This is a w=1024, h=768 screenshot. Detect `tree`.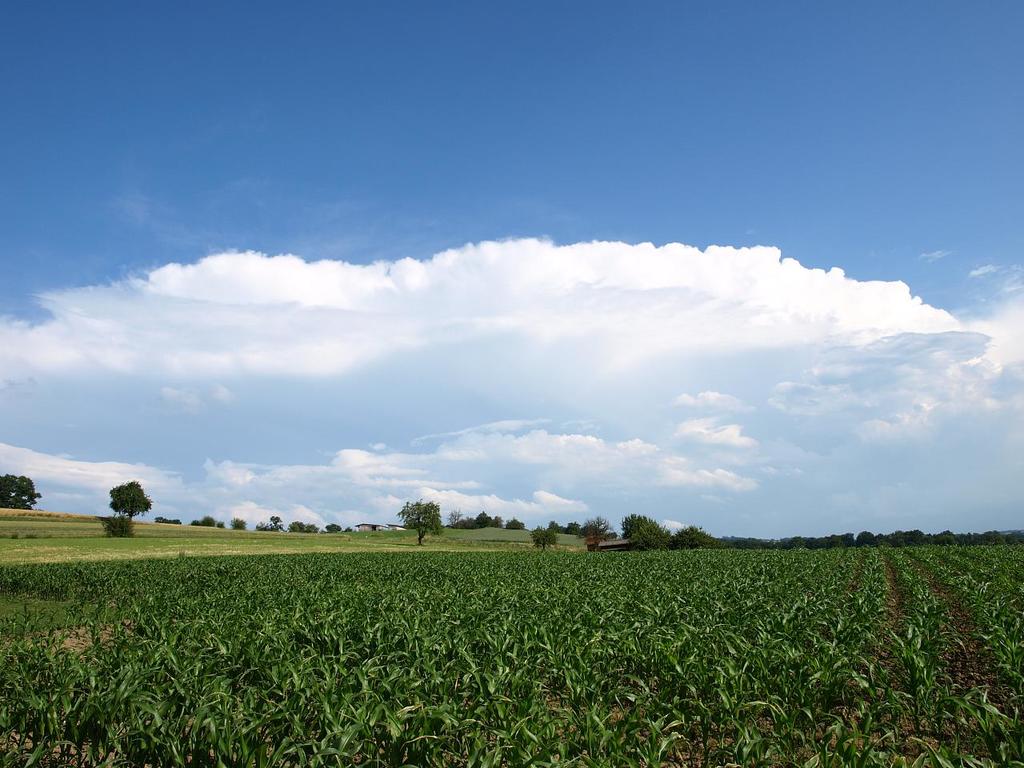
x1=187 y1=514 x2=217 y2=533.
